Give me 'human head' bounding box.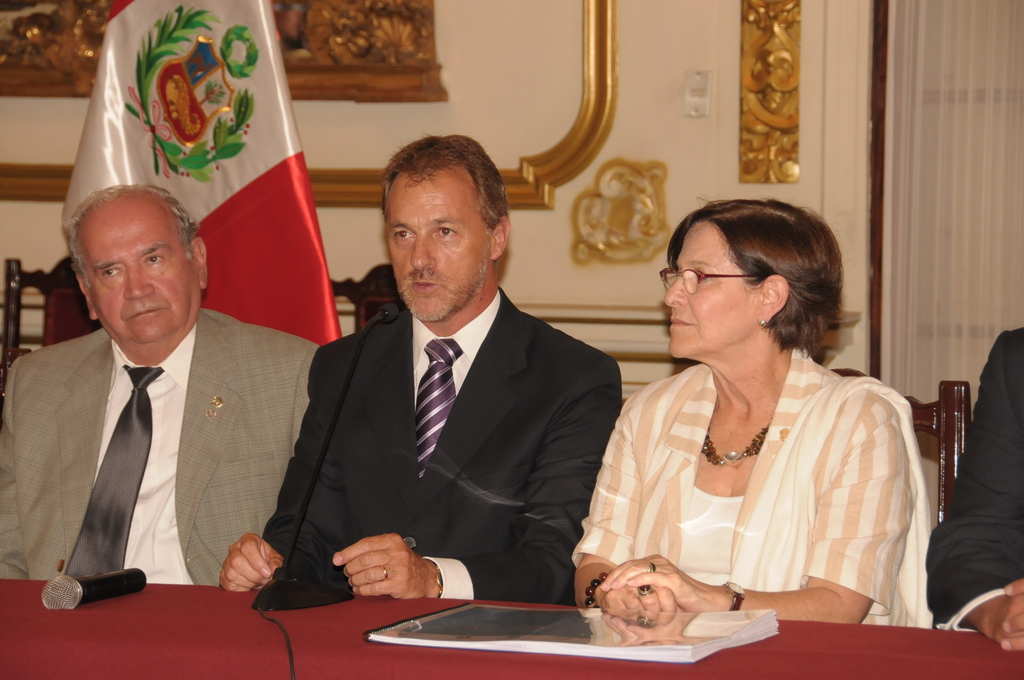
{"left": 64, "top": 179, "right": 207, "bottom": 355}.
